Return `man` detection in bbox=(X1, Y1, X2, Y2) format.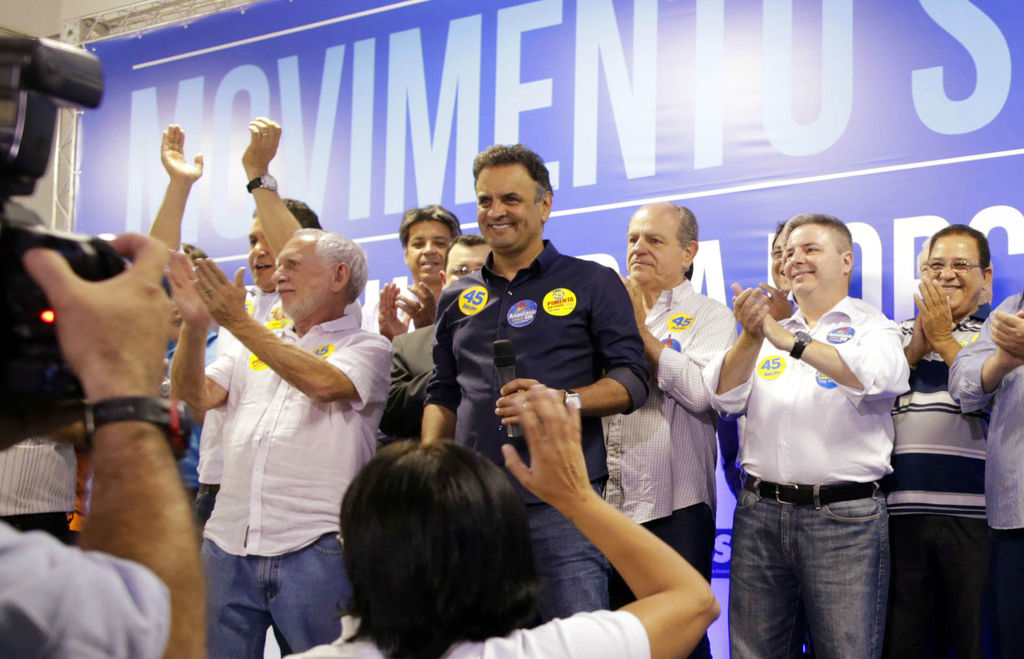
bbox=(948, 288, 1023, 655).
